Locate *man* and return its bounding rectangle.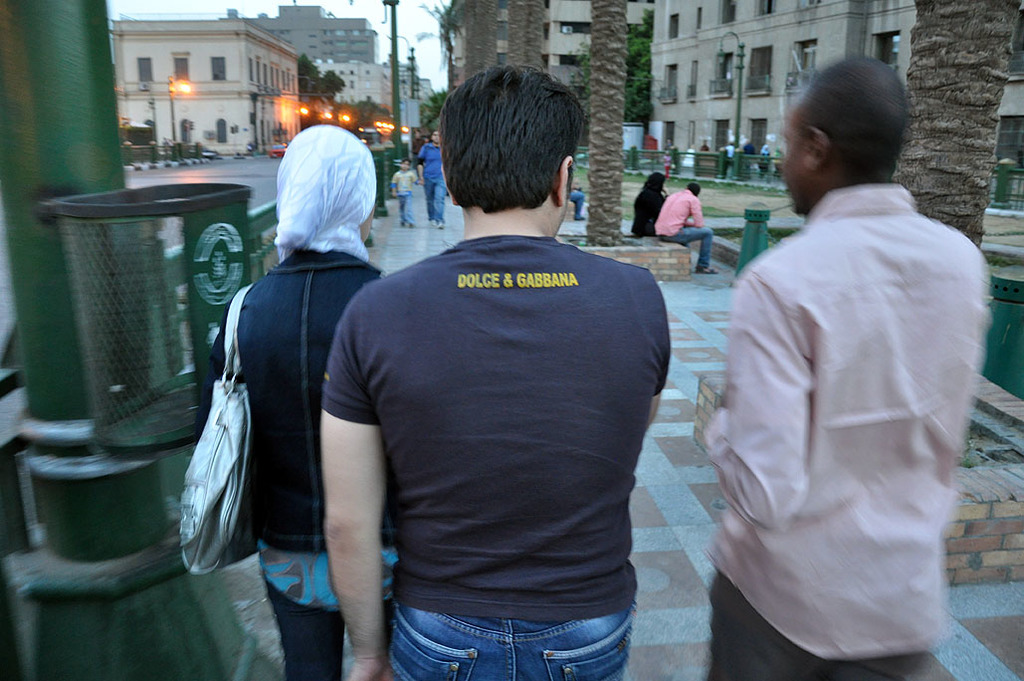
(318,61,674,680).
